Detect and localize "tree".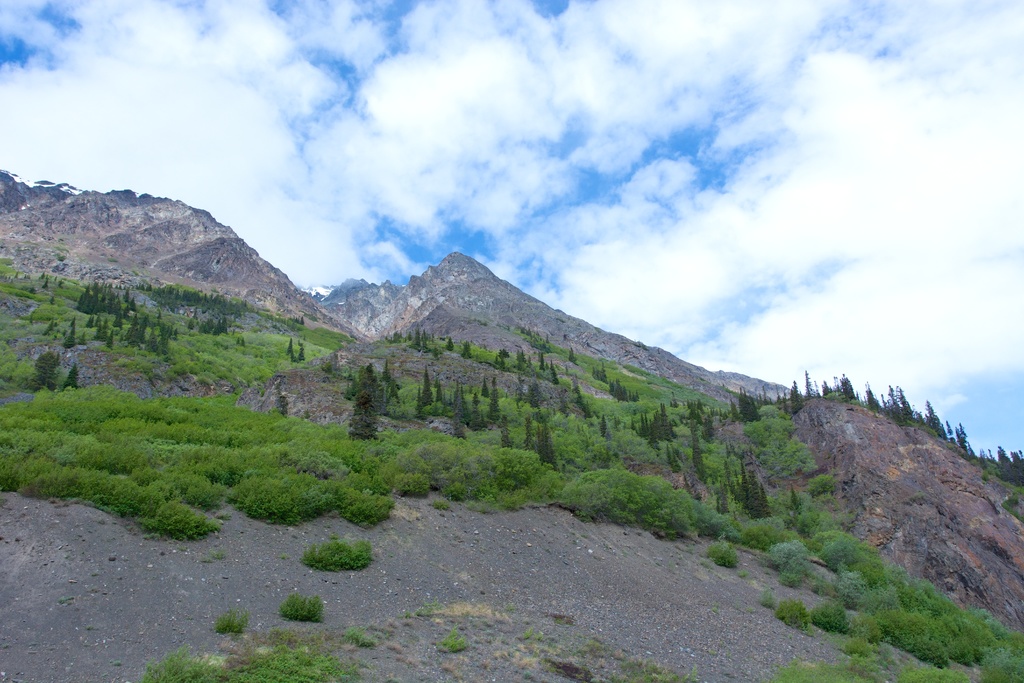
Localized at BBox(14, 269, 17, 279).
